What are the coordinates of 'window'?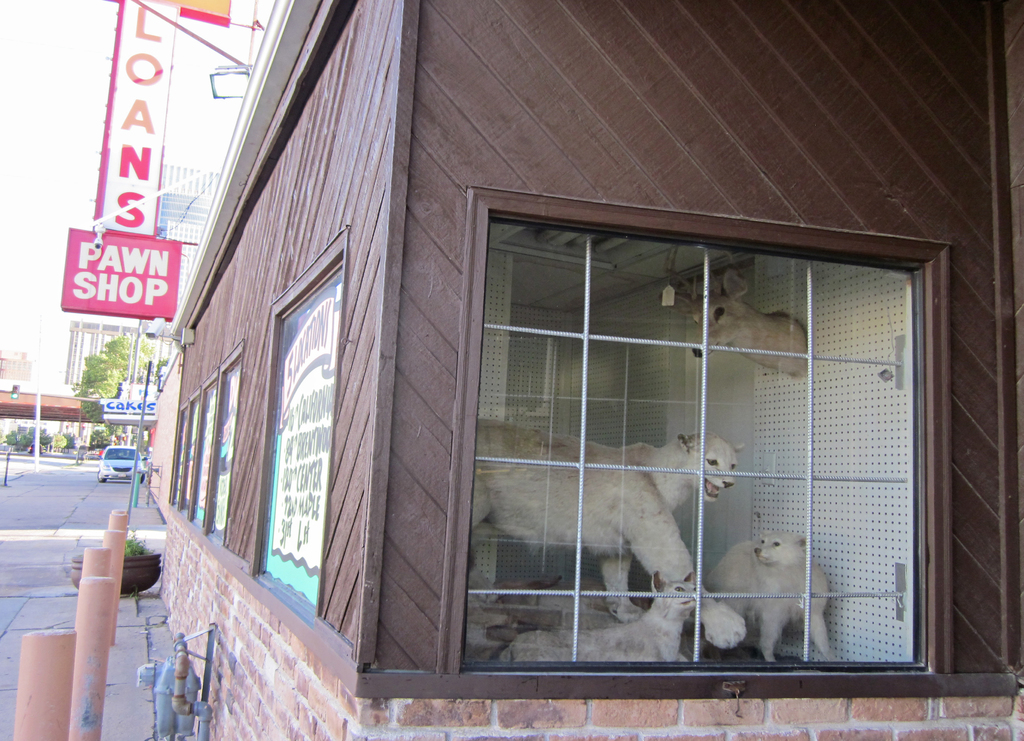
BBox(189, 380, 227, 545).
